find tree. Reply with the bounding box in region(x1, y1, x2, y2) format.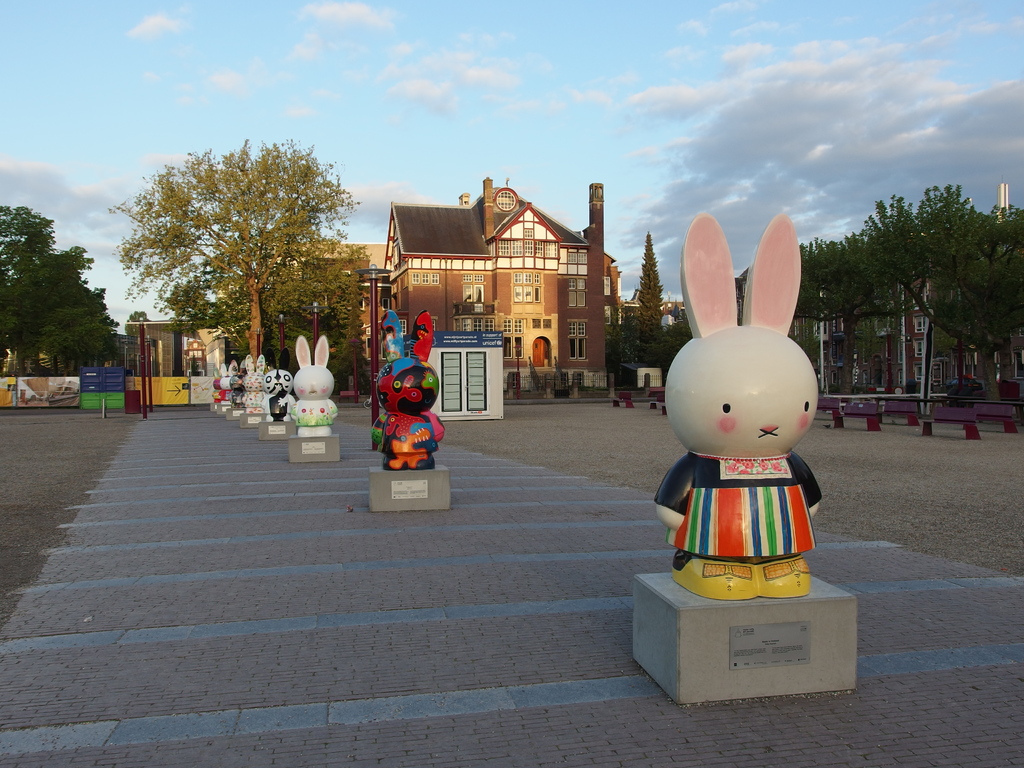
region(824, 164, 1013, 424).
